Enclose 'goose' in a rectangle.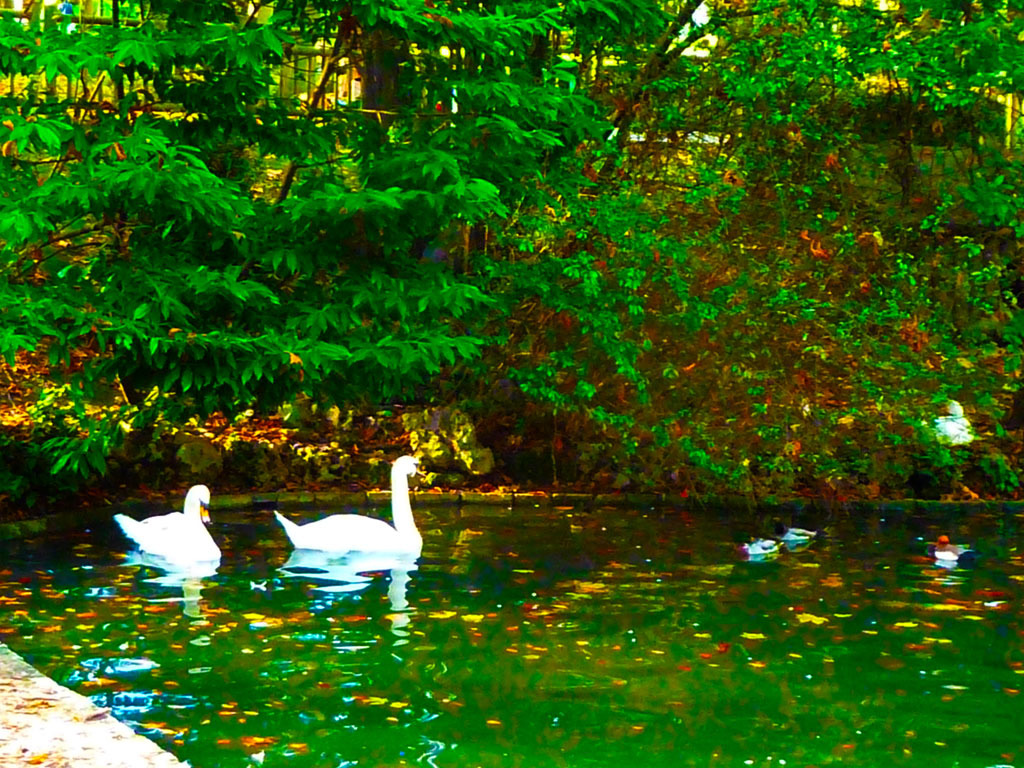
x1=104, y1=486, x2=219, y2=573.
